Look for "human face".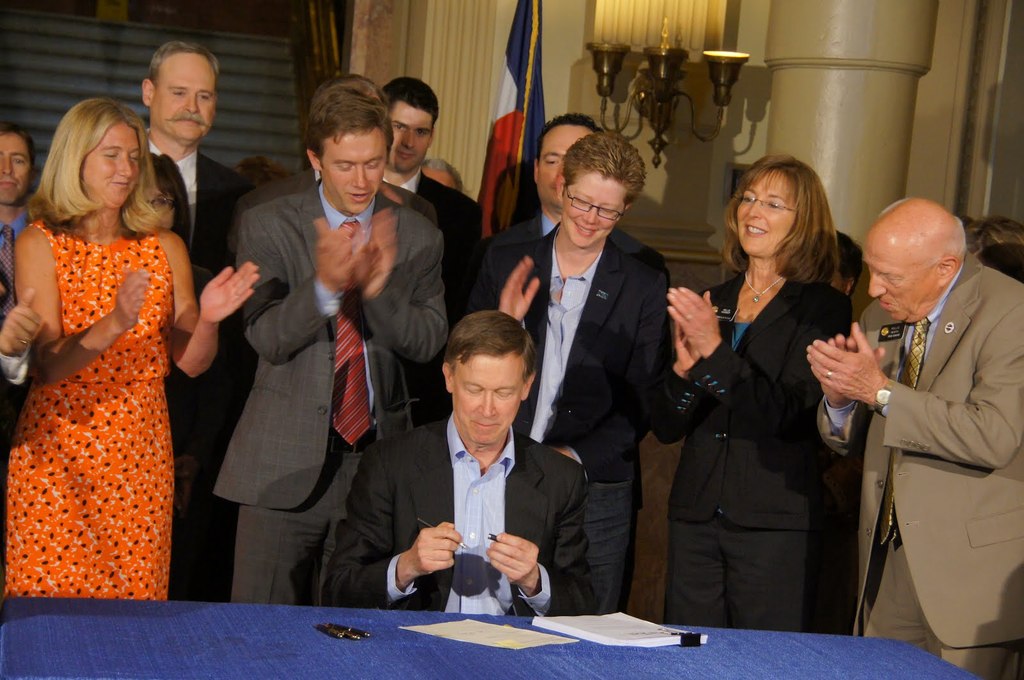
Found: Rect(724, 171, 797, 267).
